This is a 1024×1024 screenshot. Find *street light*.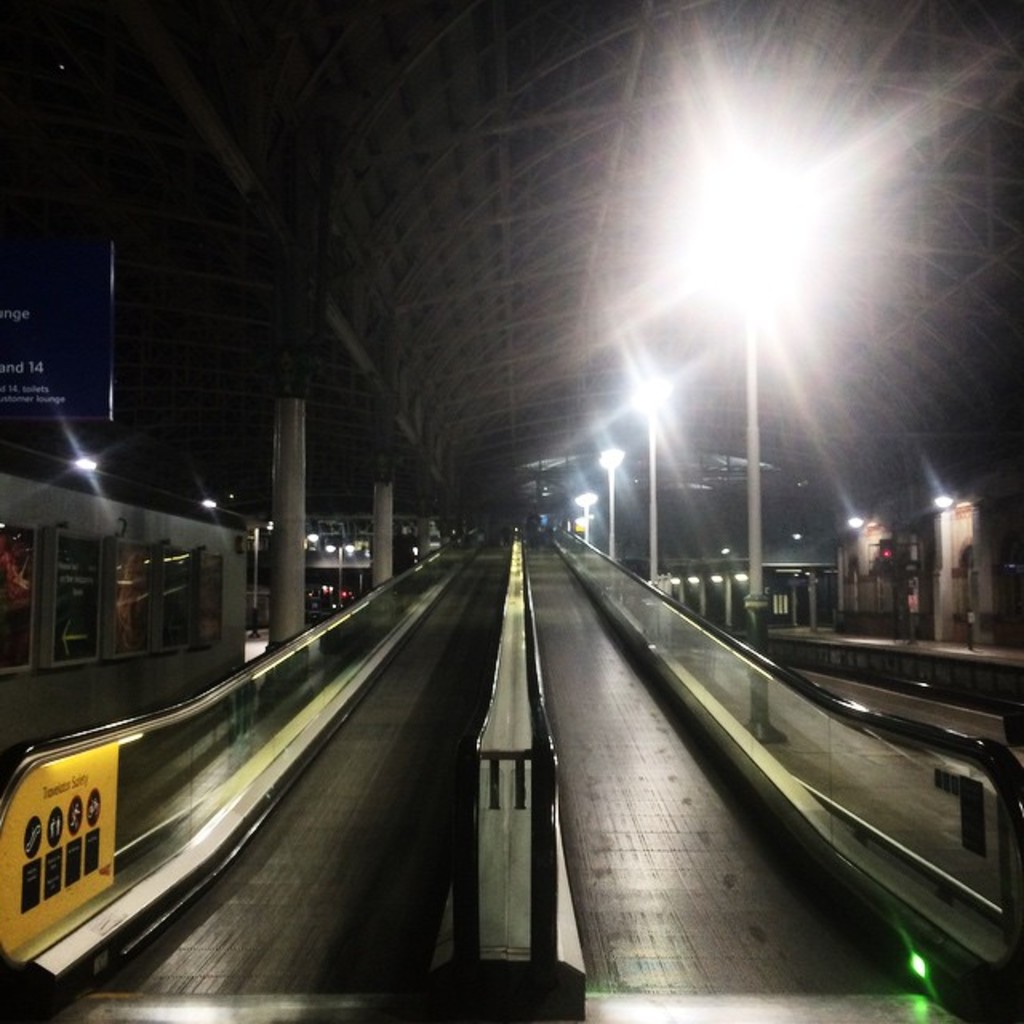
Bounding box: locate(595, 442, 621, 554).
